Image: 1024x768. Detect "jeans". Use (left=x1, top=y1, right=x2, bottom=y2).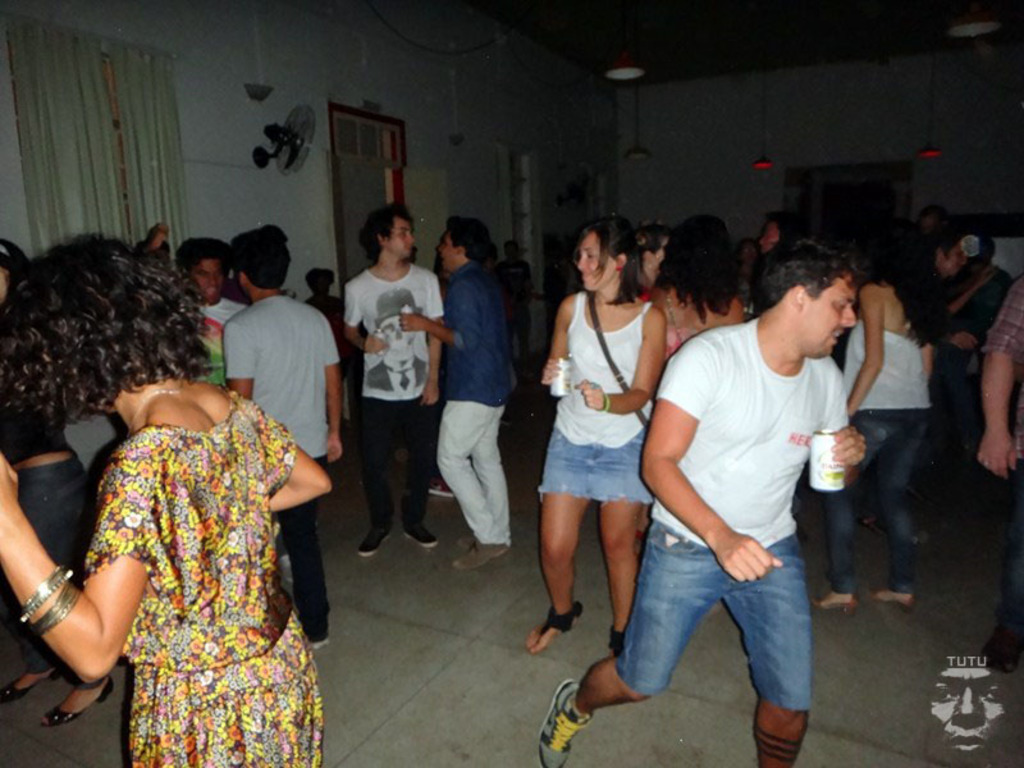
(left=27, top=452, right=109, bottom=684).
